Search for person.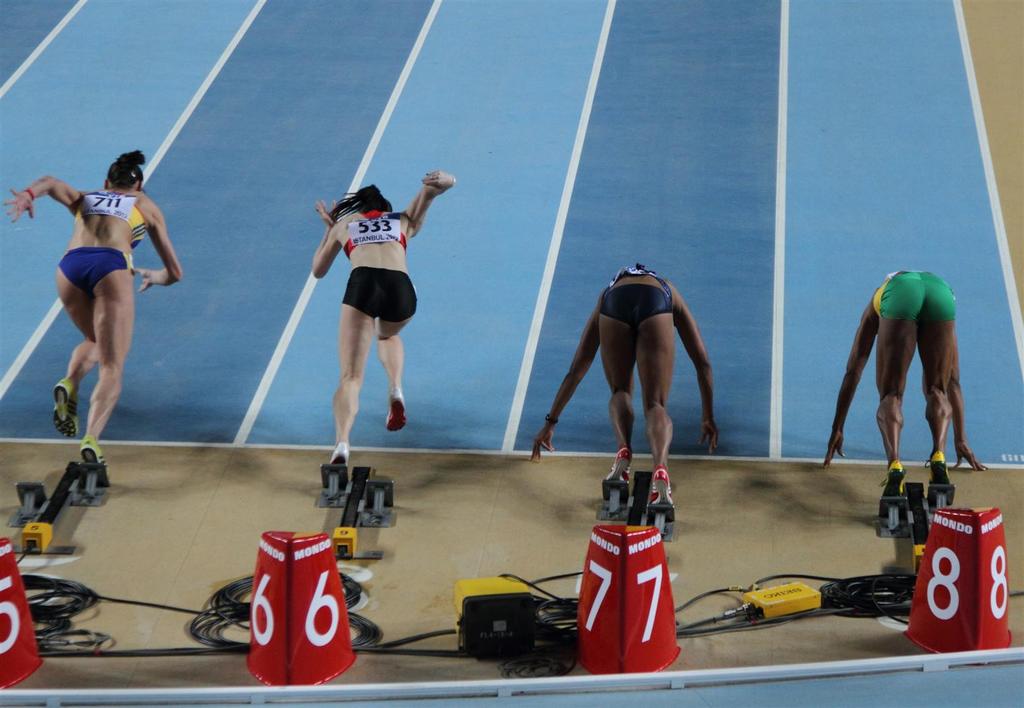
Found at pyautogui.locateOnScreen(5, 142, 176, 497).
